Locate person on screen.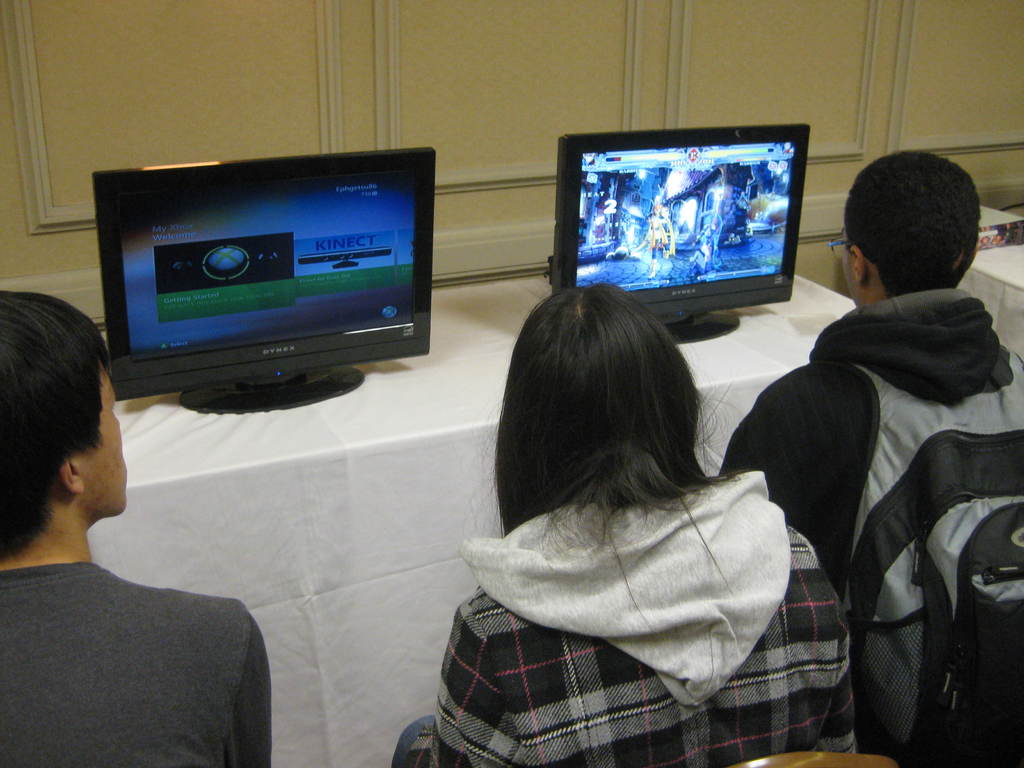
On screen at bbox(721, 148, 1023, 765).
